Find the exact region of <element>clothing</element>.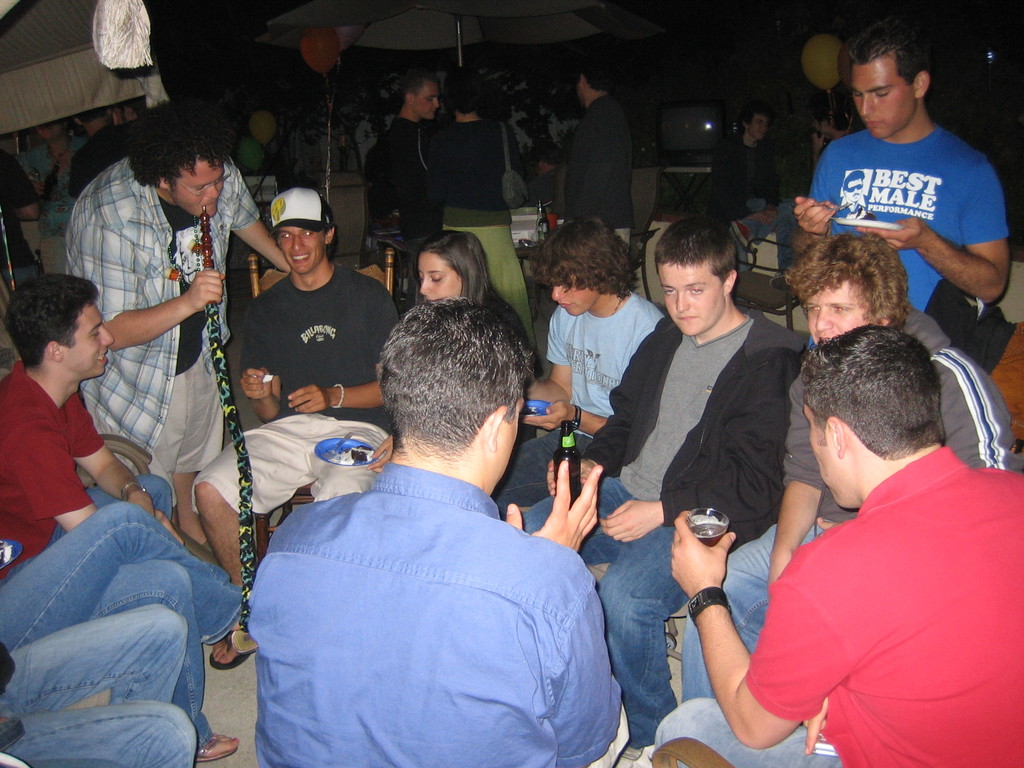
Exact region: rect(1, 595, 218, 767).
